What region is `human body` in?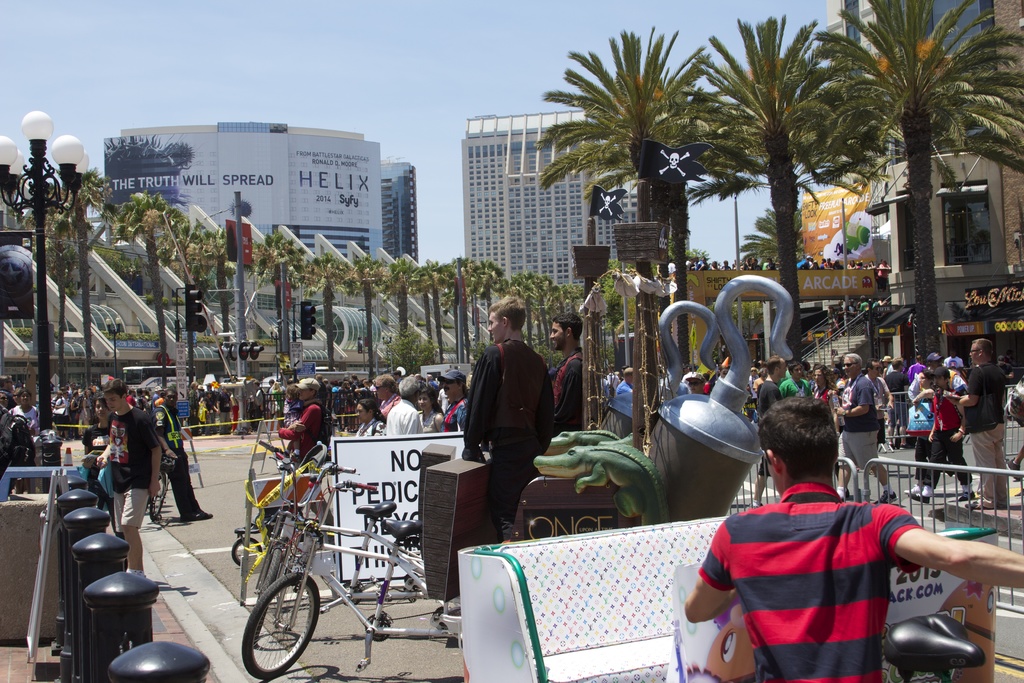
box(835, 350, 900, 500).
